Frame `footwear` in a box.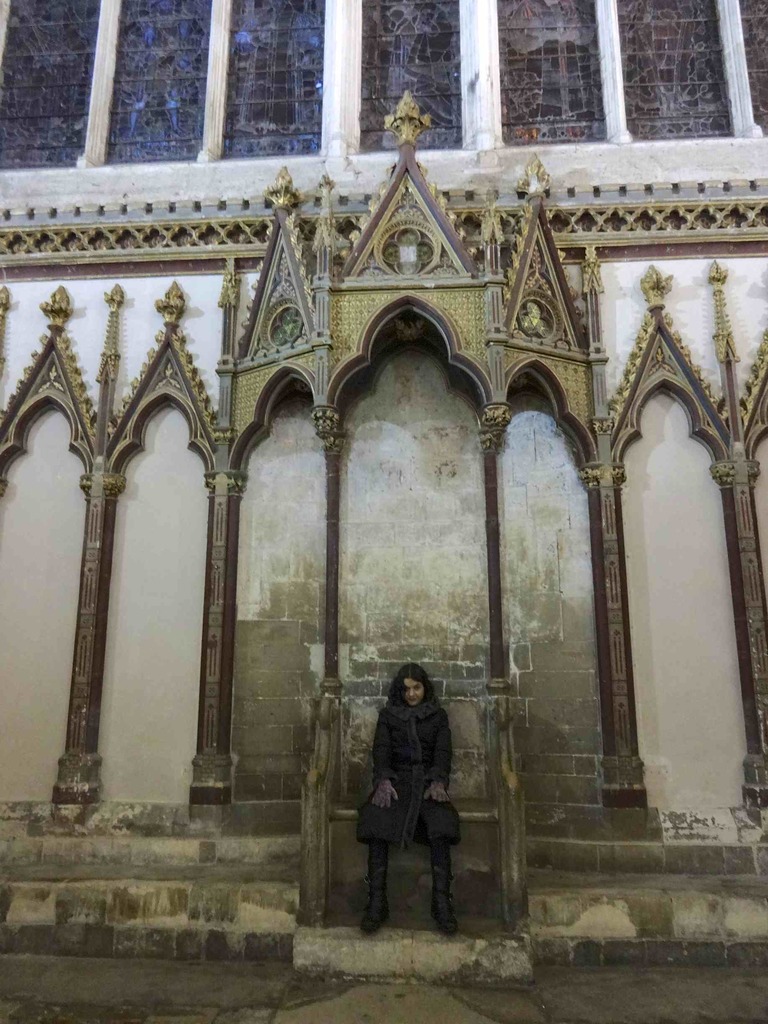
bbox=[363, 868, 381, 940].
